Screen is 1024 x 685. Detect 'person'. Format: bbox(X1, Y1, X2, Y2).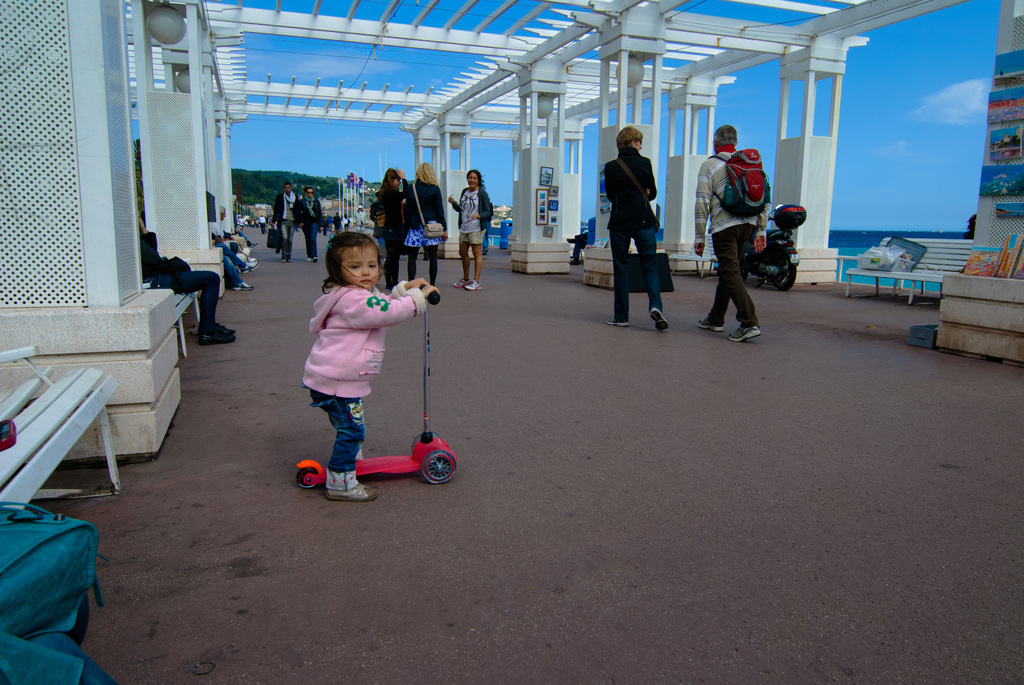
bbox(141, 216, 236, 340).
